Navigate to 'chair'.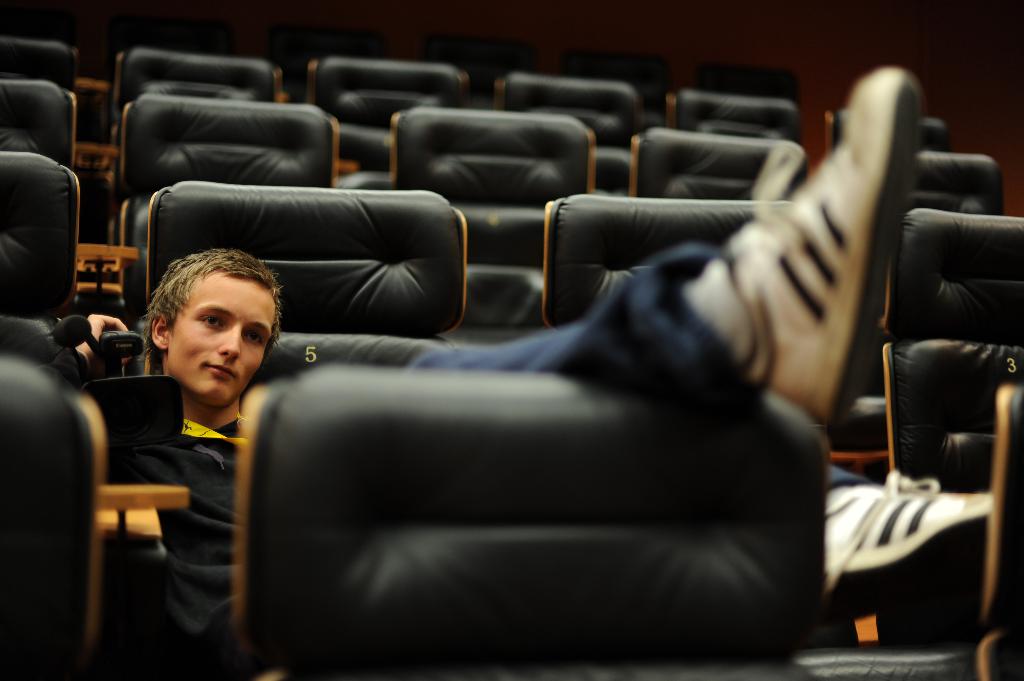
Navigation target: locate(0, 33, 97, 250).
